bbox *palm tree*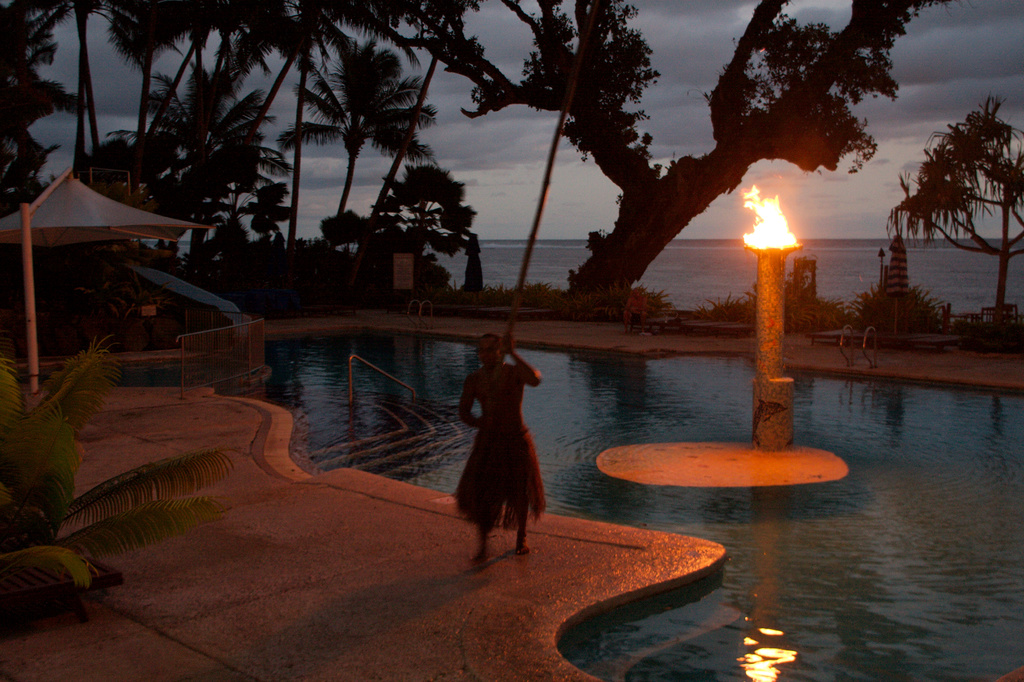
0 0 75 208
